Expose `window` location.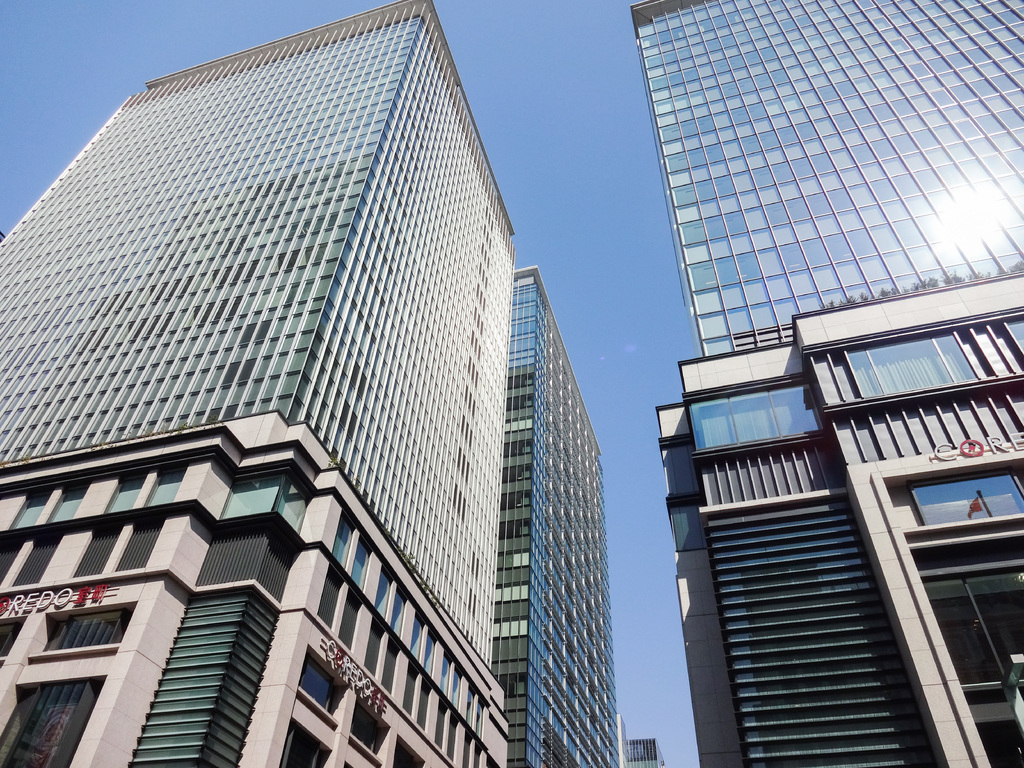
Exposed at bbox=(344, 695, 394, 762).
